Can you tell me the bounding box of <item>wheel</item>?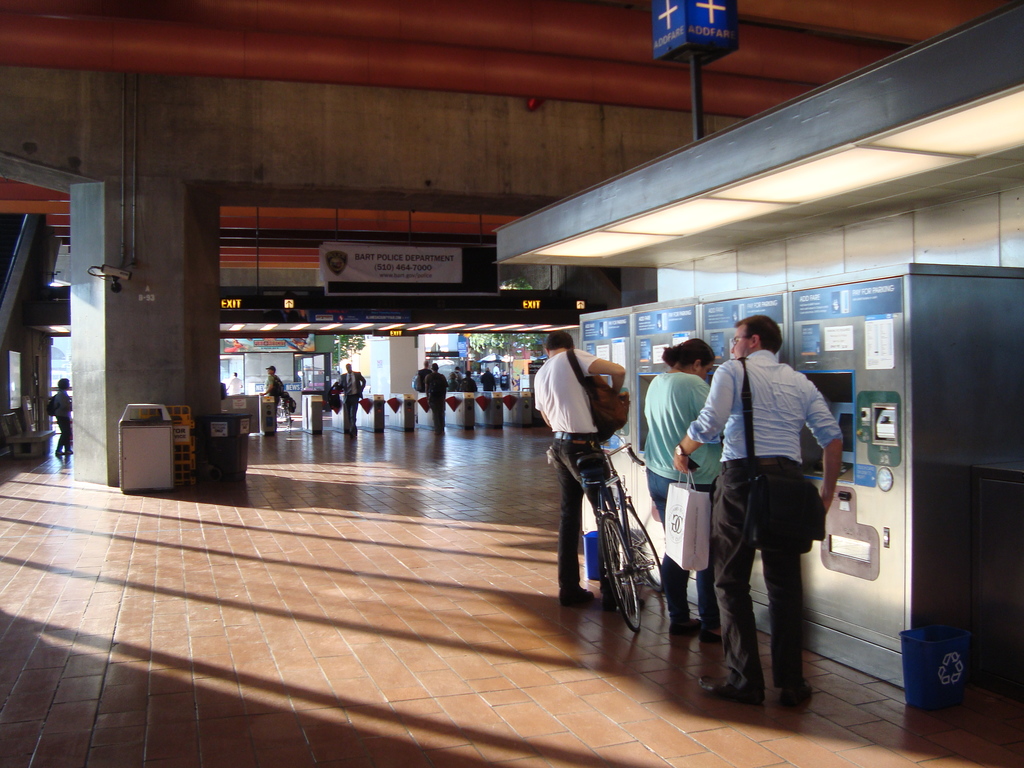
613/499/662/590.
